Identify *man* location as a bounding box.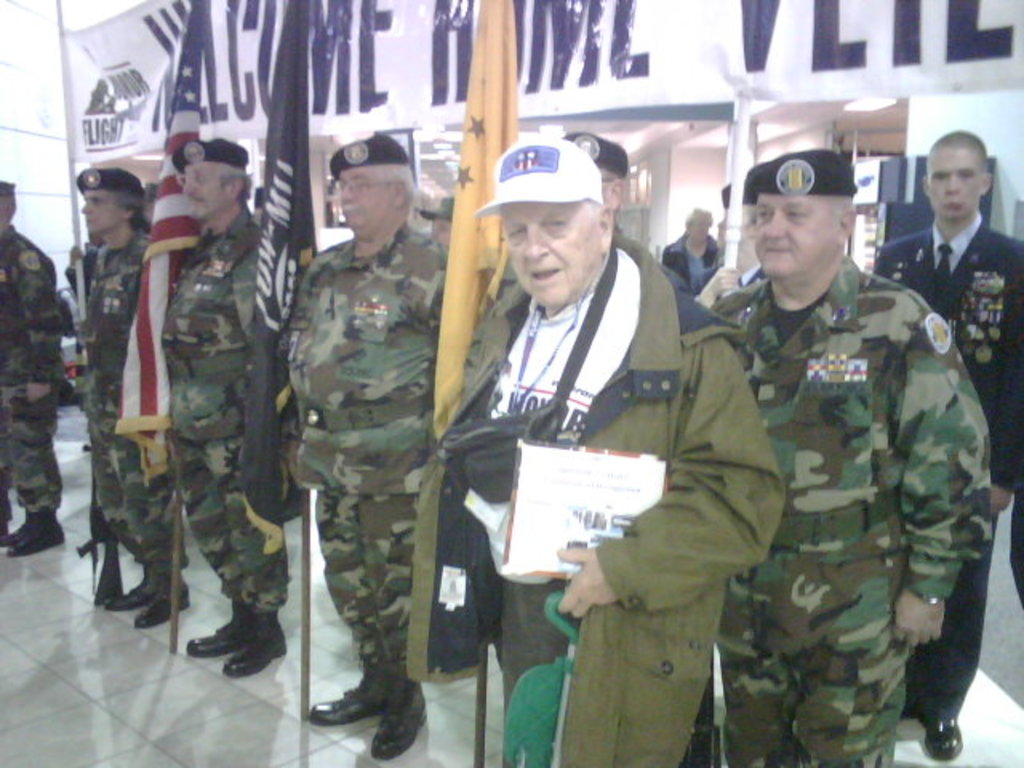
(left=77, top=165, right=195, bottom=630).
